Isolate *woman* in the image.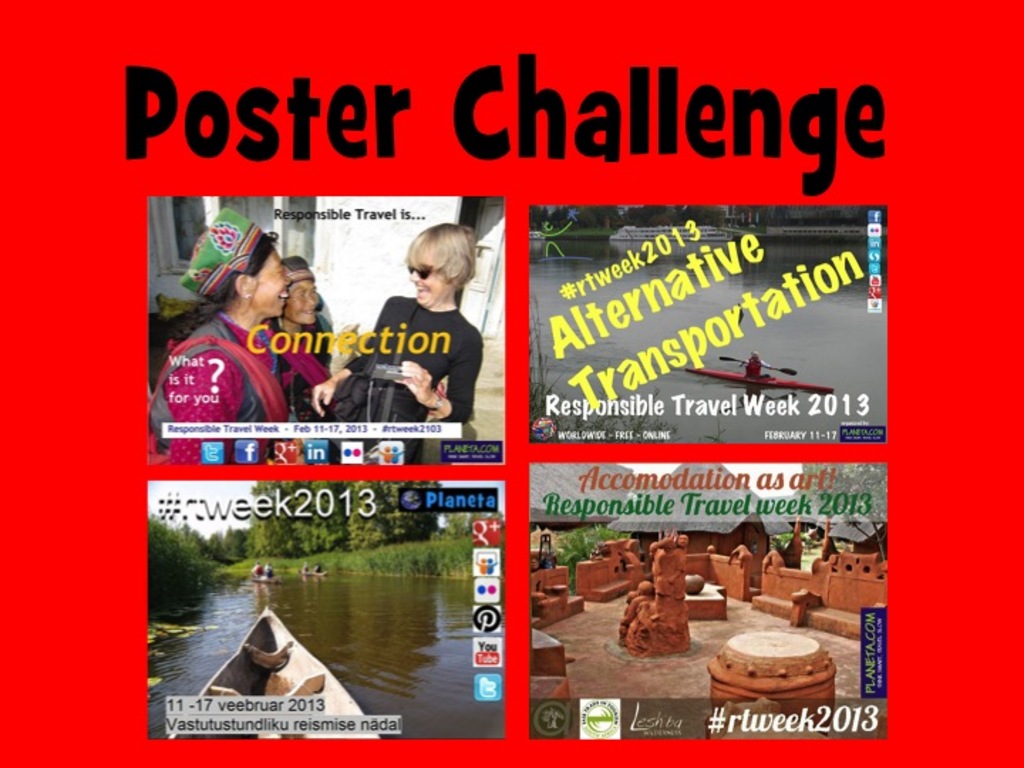
Isolated region: 314 225 482 461.
